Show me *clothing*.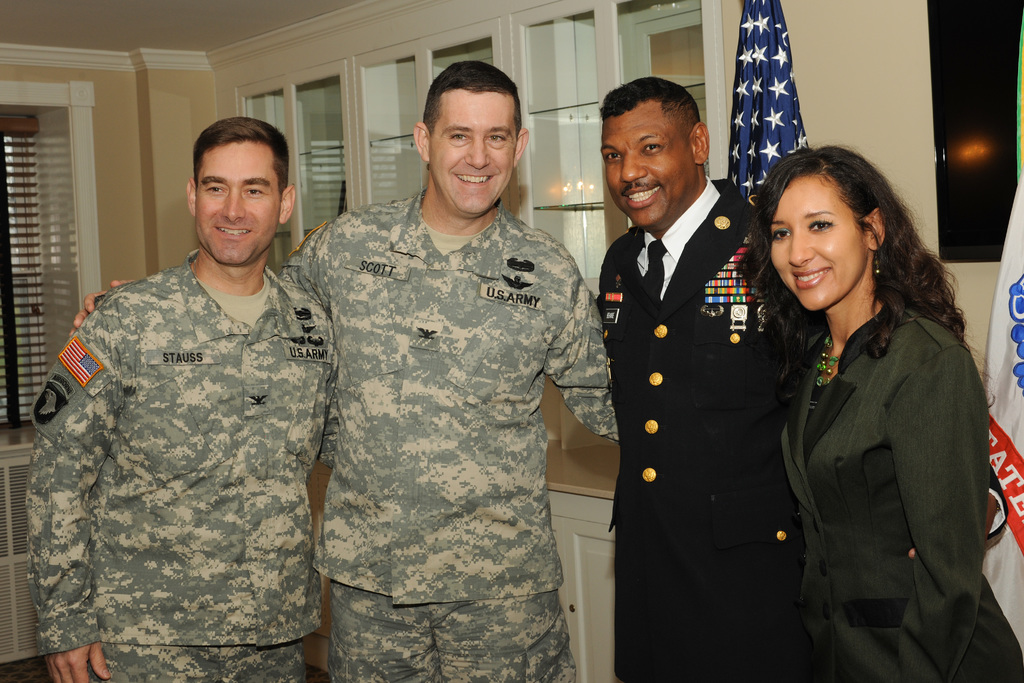
*clothing* is here: <region>15, 182, 342, 668</region>.
